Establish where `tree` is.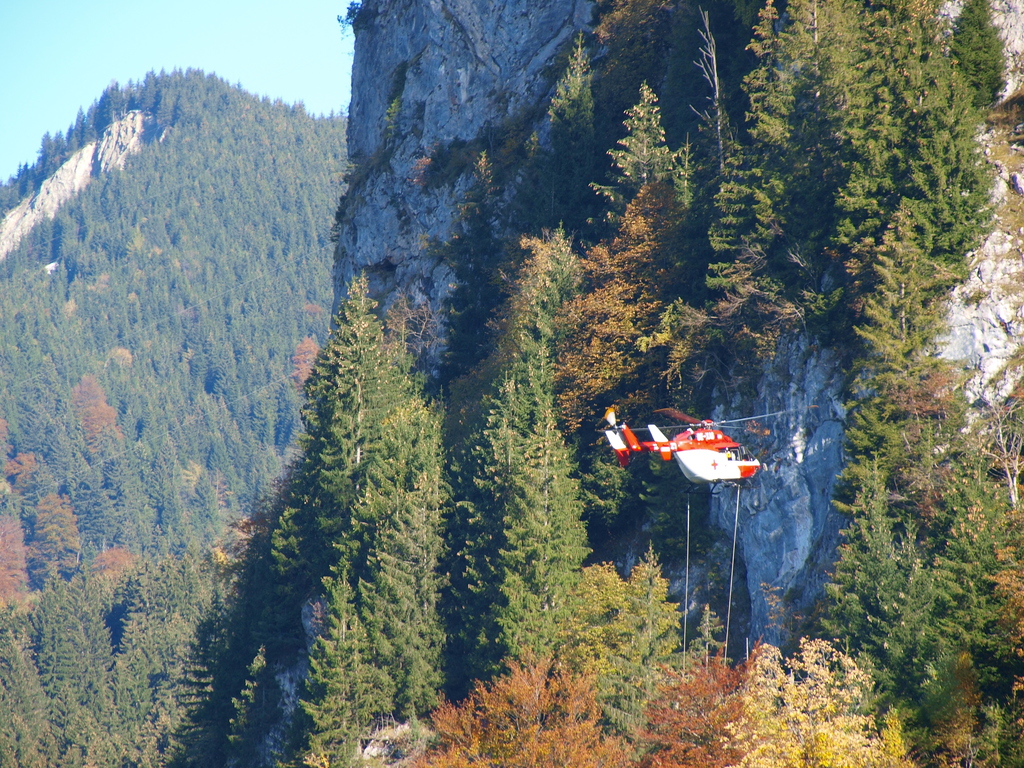
Established at x1=276, y1=271, x2=398, y2=767.
